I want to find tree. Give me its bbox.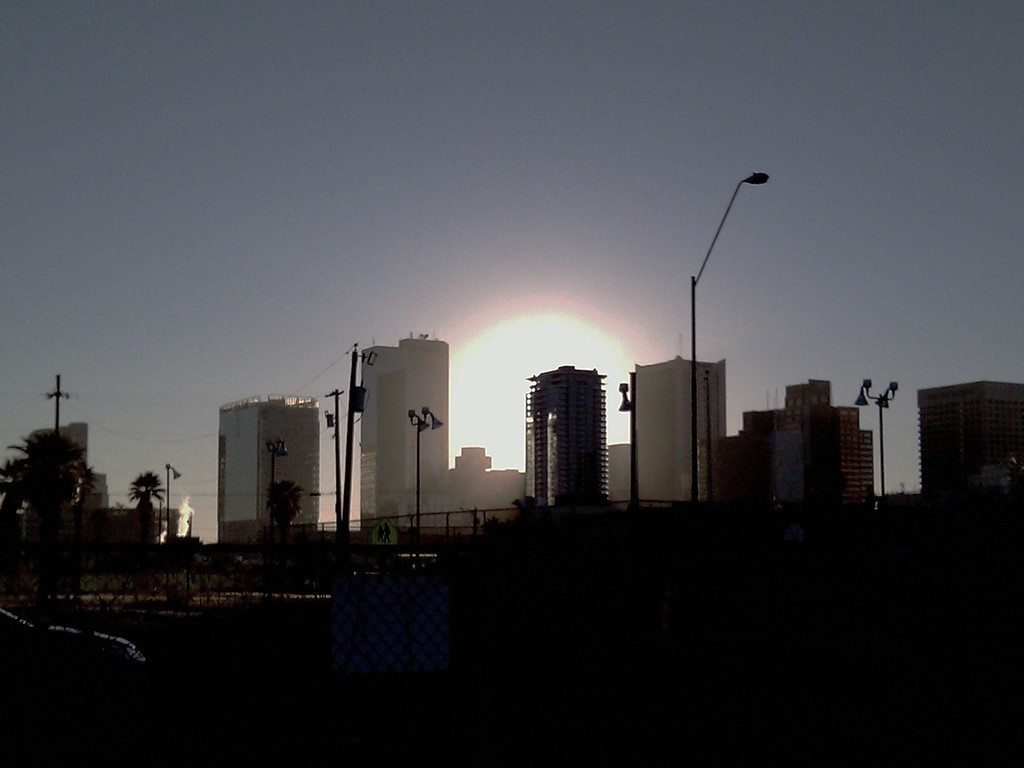
{"x1": 130, "y1": 465, "x2": 162, "y2": 545}.
